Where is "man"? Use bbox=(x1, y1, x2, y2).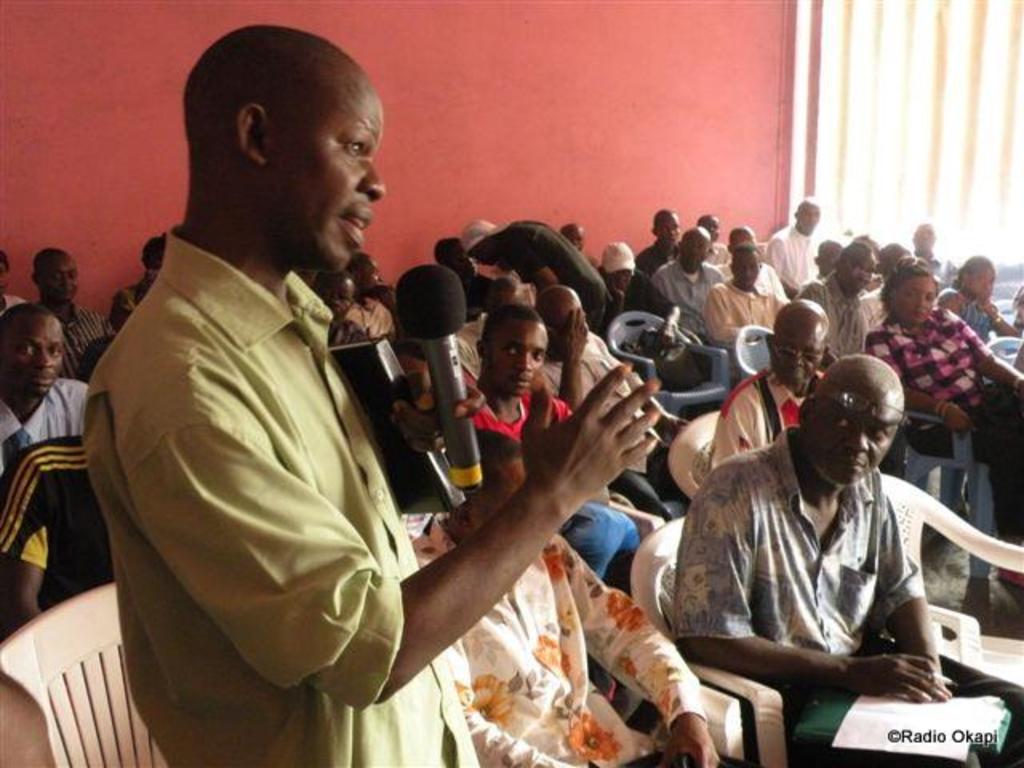
bbox=(726, 222, 782, 298).
